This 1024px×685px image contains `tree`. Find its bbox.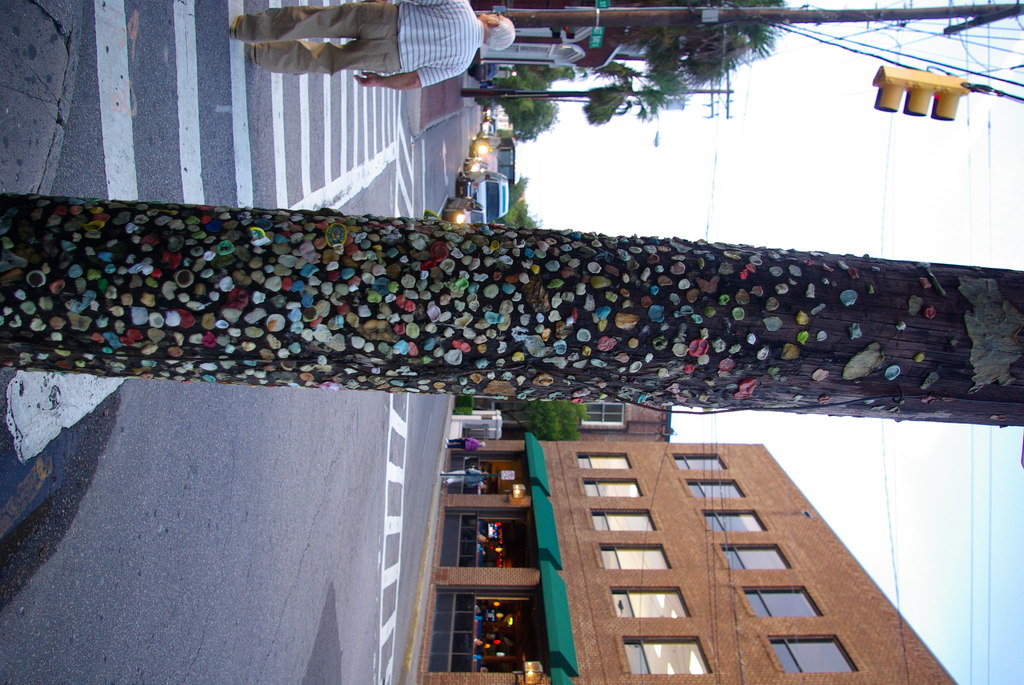
box(461, 65, 686, 113).
